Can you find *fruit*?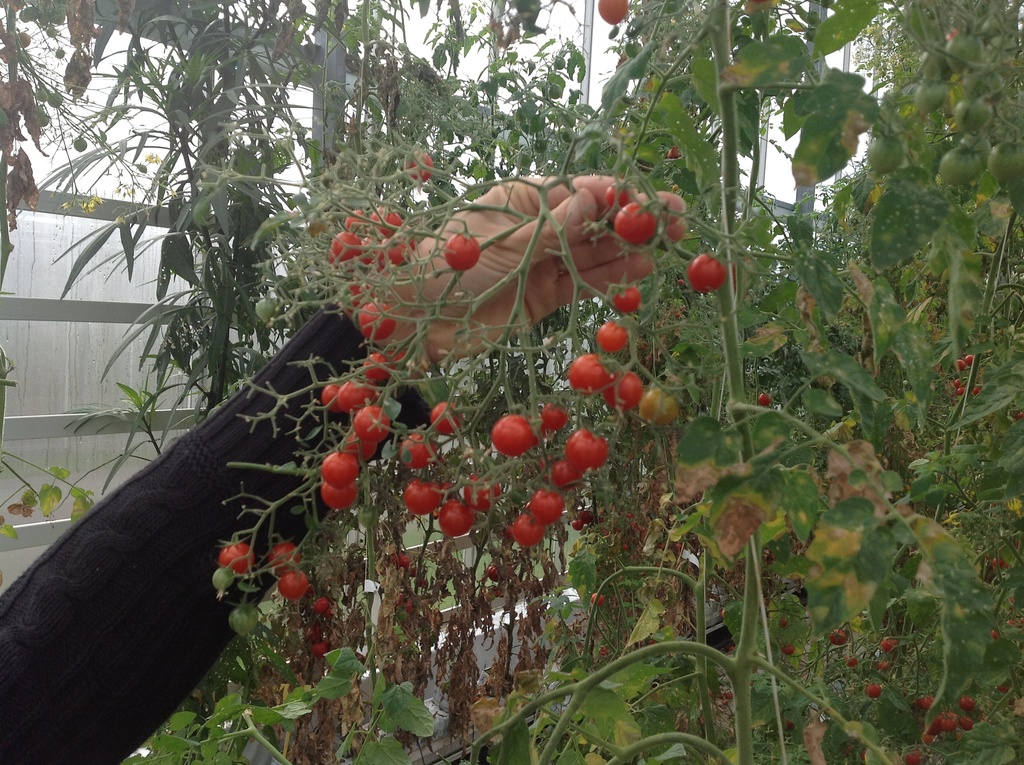
Yes, bounding box: box=[782, 643, 796, 656].
